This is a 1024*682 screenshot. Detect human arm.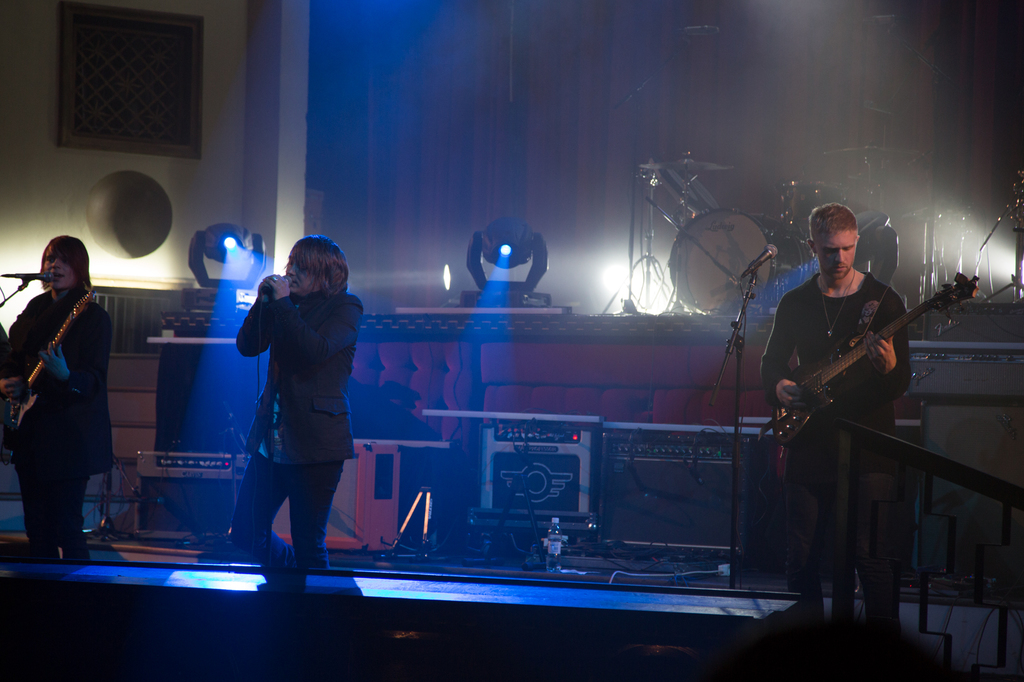
[760, 301, 810, 410].
